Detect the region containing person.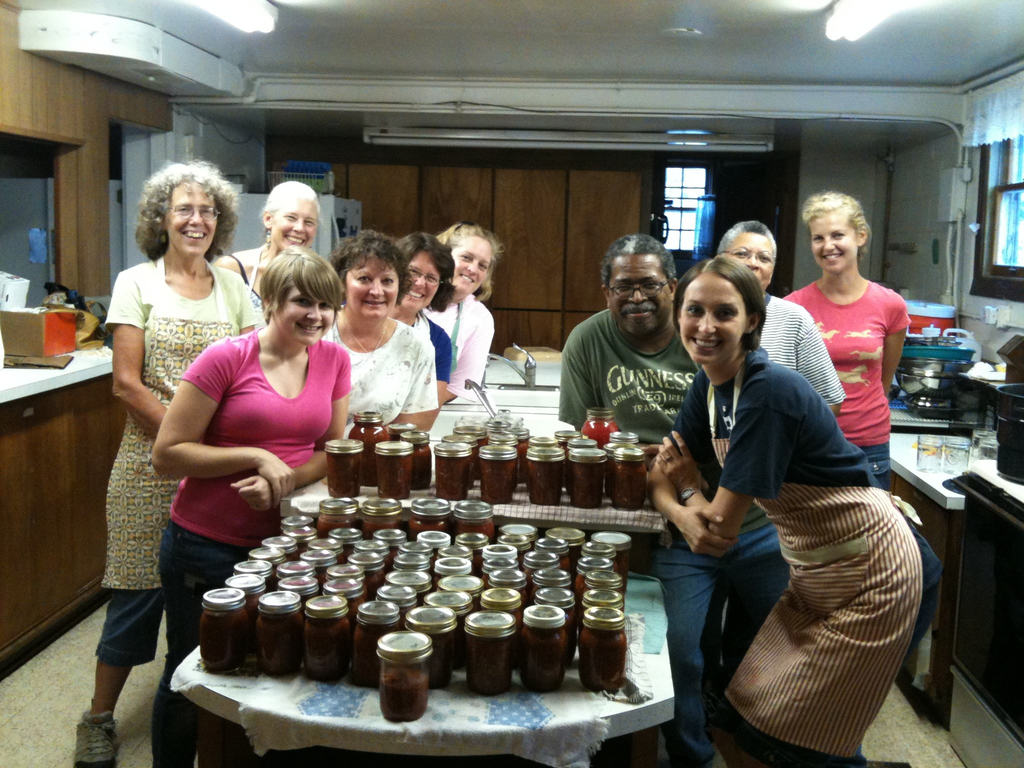
locate(319, 228, 436, 452).
